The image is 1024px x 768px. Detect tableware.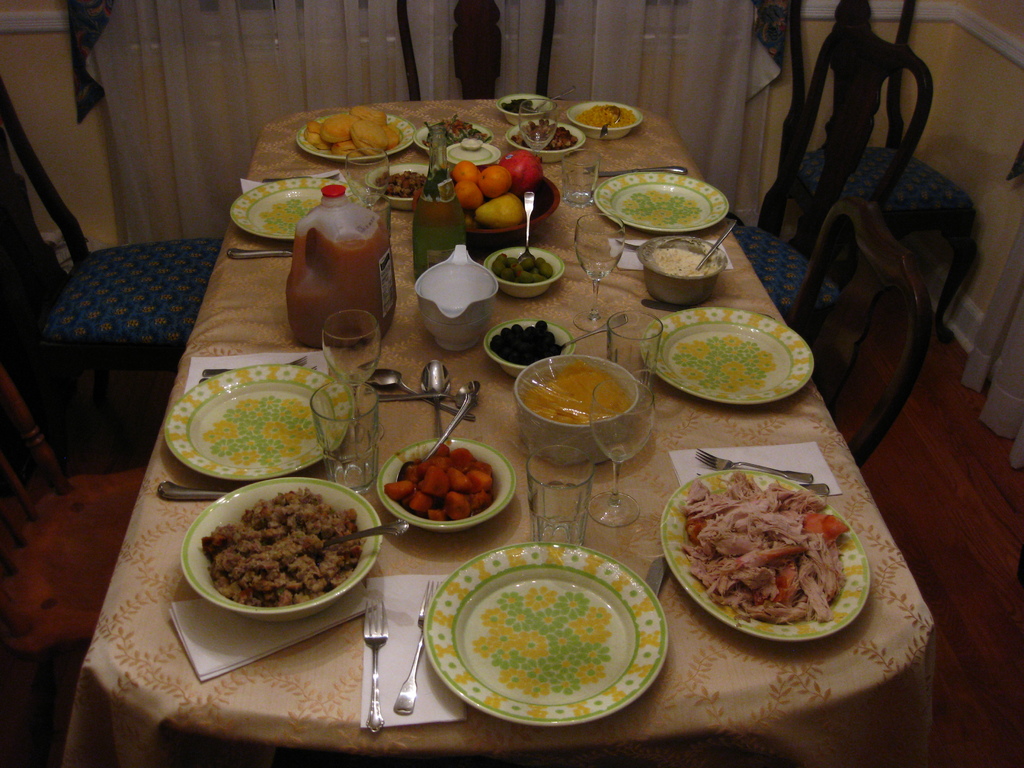
Detection: BBox(310, 519, 406, 549).
